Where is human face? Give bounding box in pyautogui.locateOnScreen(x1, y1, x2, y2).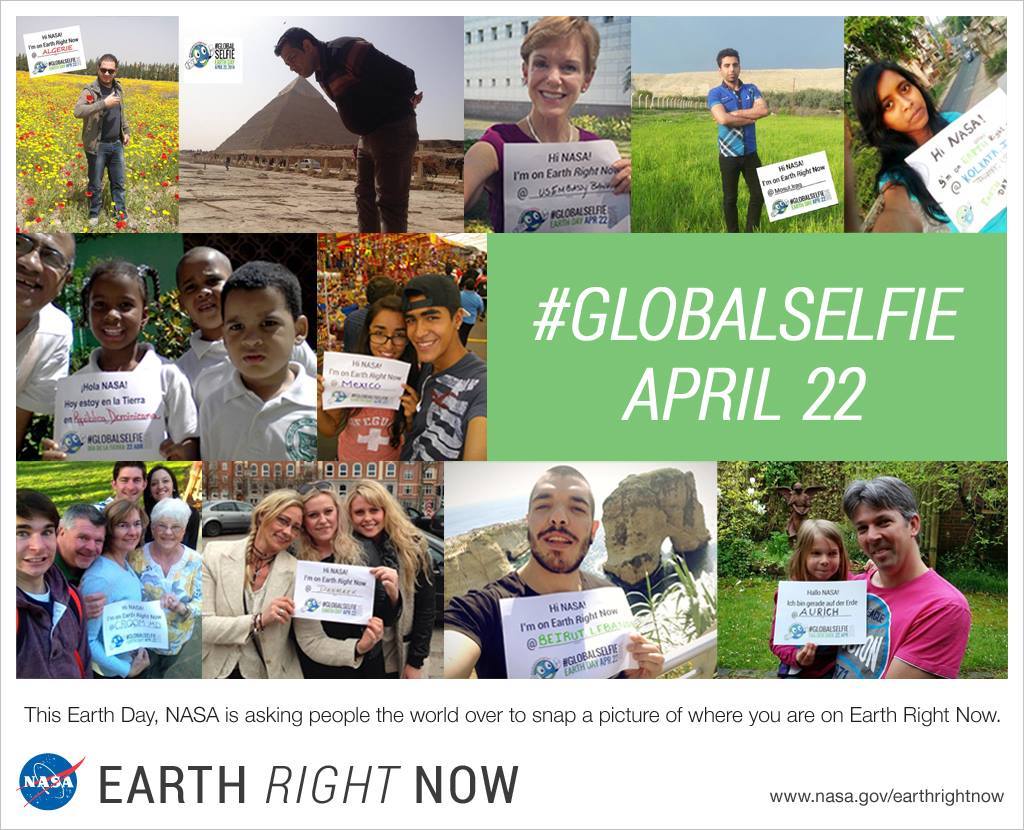
pyautogui.locateOnScreen(224, 289, 294, 379).
